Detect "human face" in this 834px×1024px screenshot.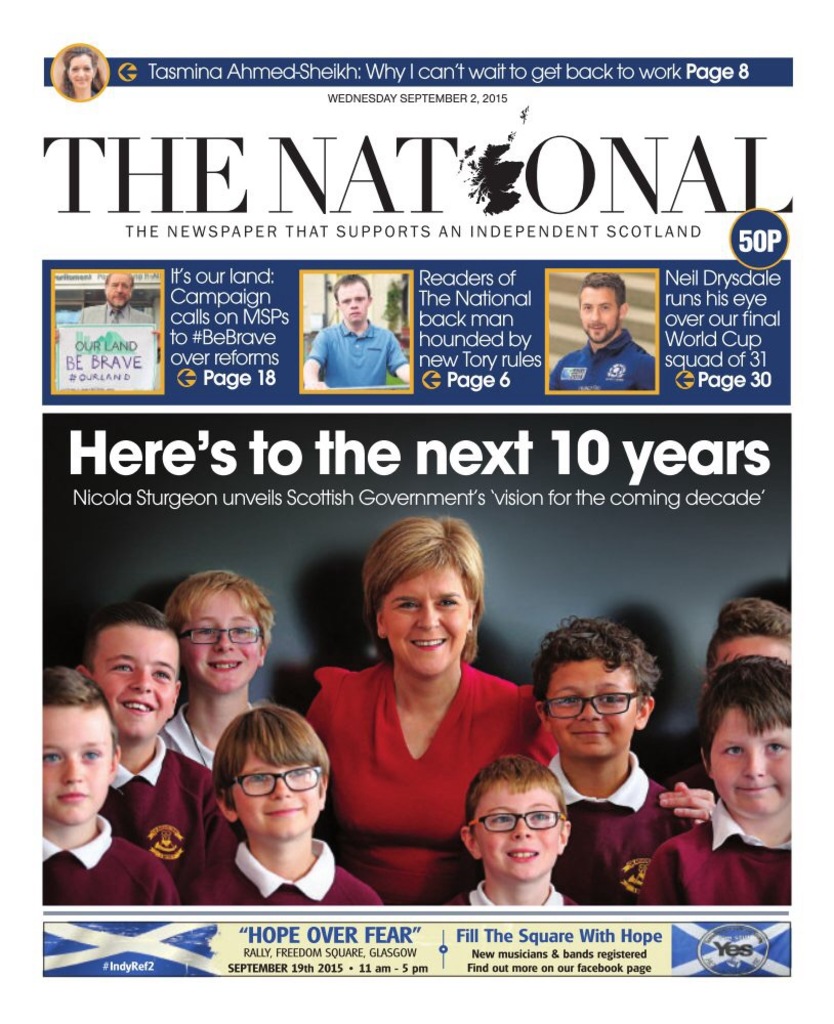
Detection: {"x1": 43, "y1": 707, "x2": 116, "y2": 827}.
